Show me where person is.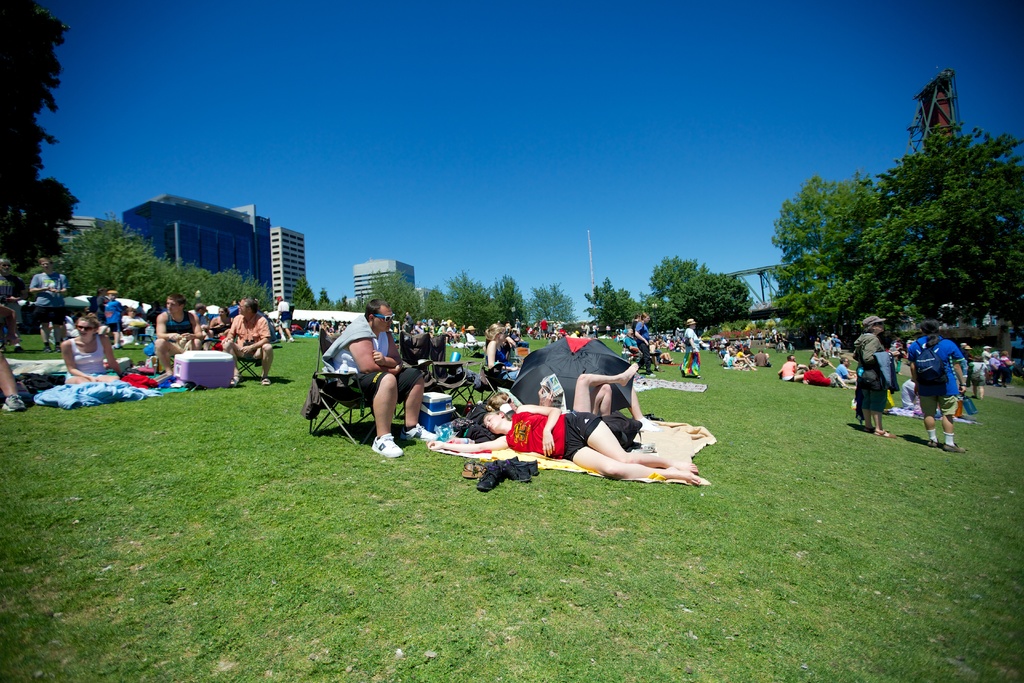
person is at 847 311 899 434.
